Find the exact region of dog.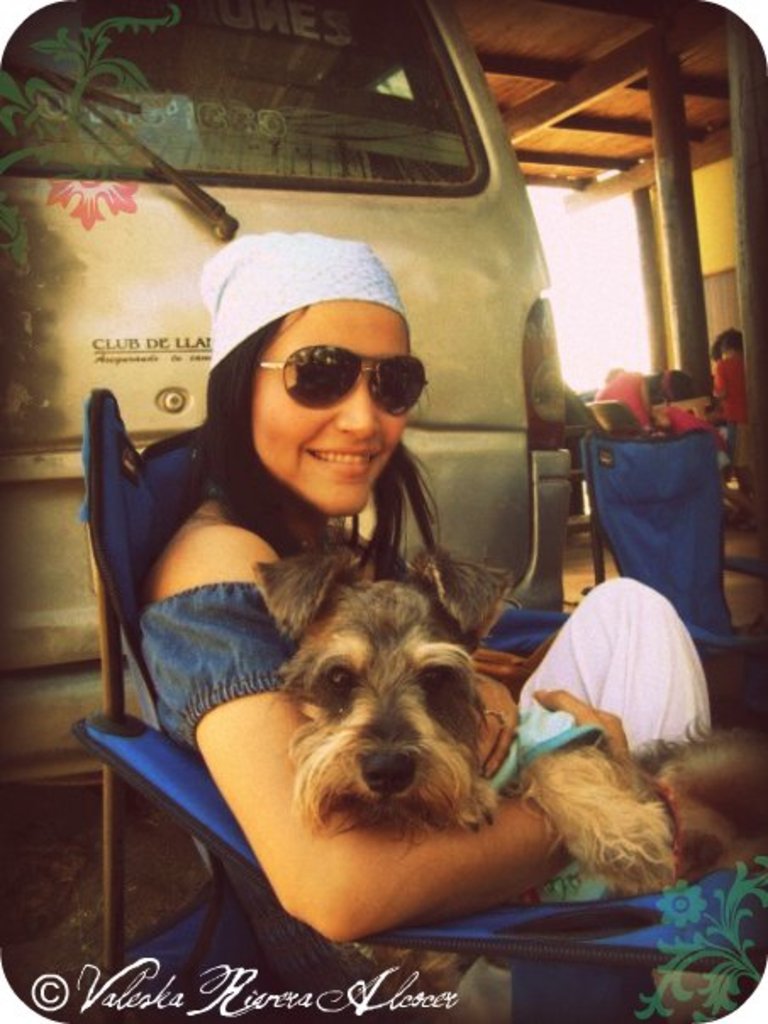
Exact region: box=[237, 544, 765, 988].
